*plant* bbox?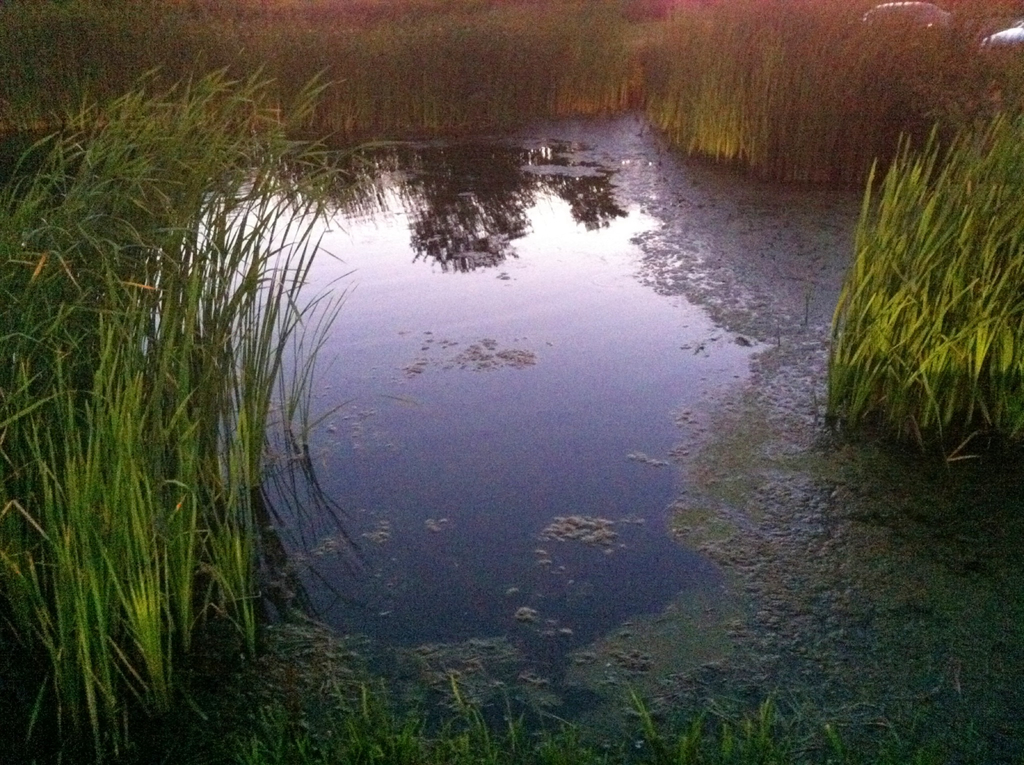
(left=0, top=26, right=356, bottom=759)
